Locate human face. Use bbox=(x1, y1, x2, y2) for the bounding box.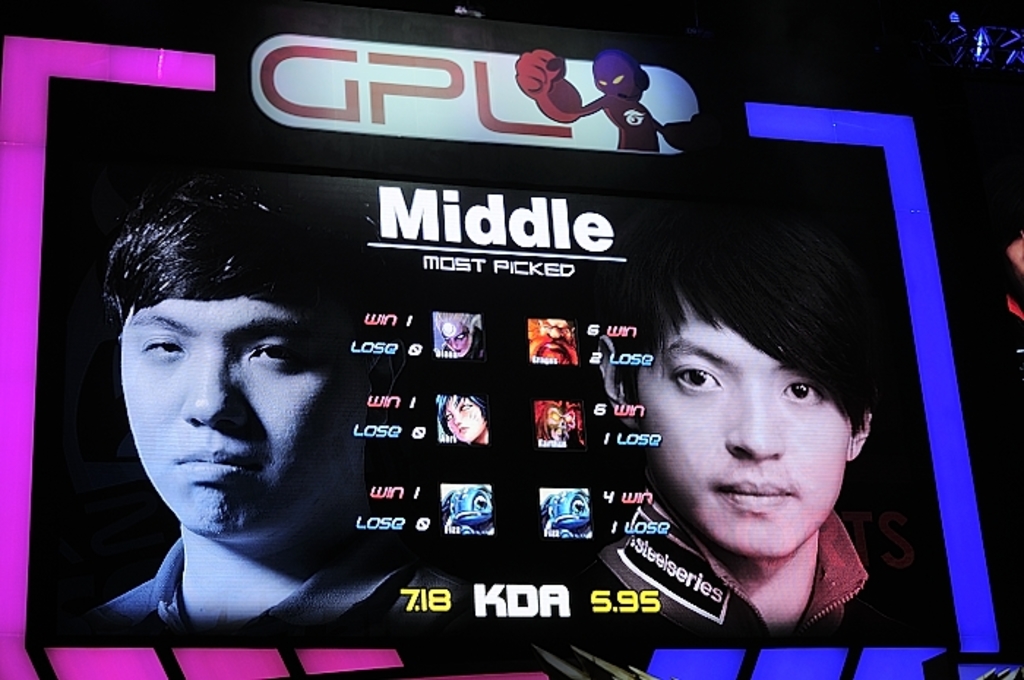
bbox=(633, 287, 850, 566).
